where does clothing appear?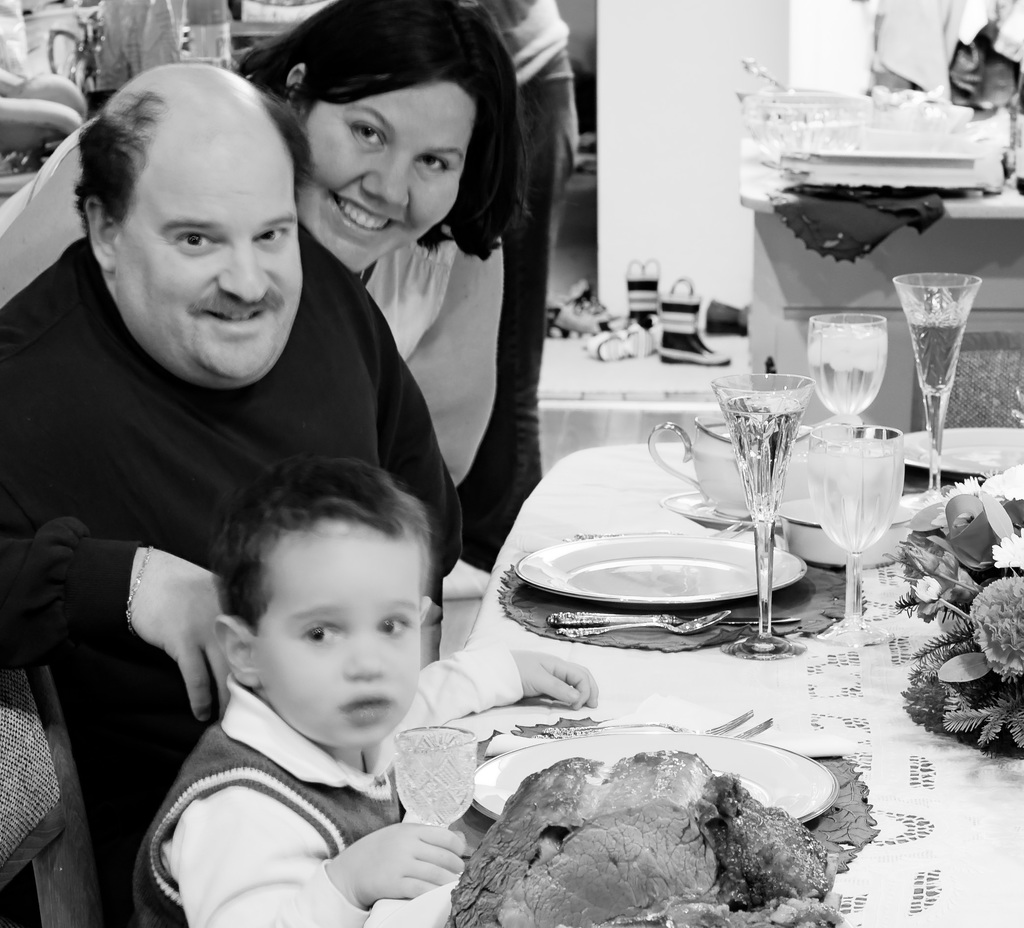
Appears at bbox=(0, 124, 503, 472).
